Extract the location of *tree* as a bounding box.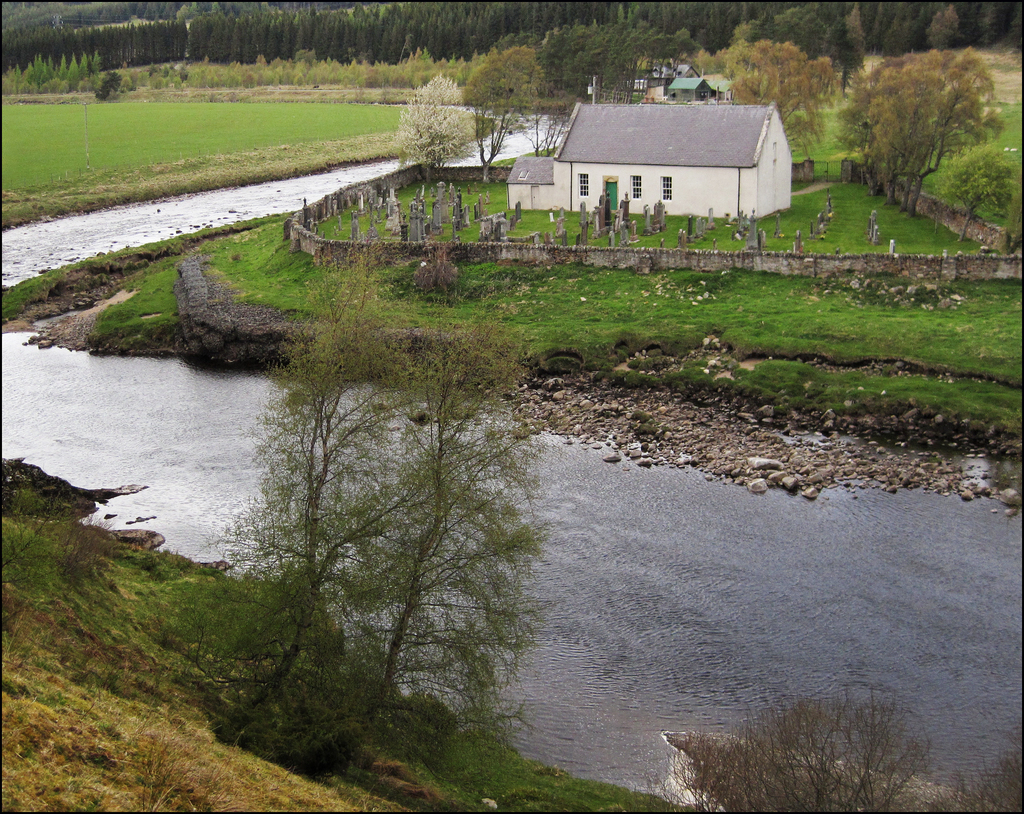
[x1=223, y1=233, x2=560, y2=767].
